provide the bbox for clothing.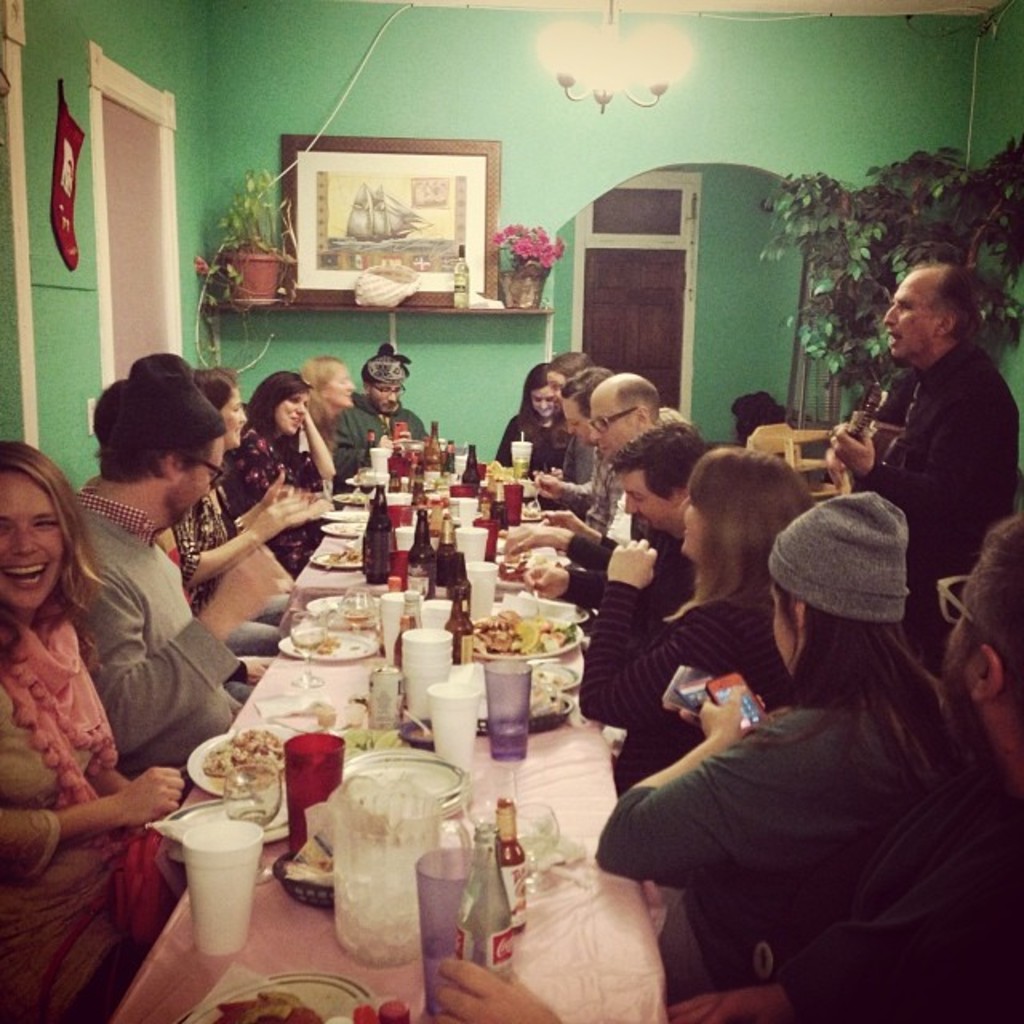
pyautogui.locateOnScreen(43, 478, 254, 784).
